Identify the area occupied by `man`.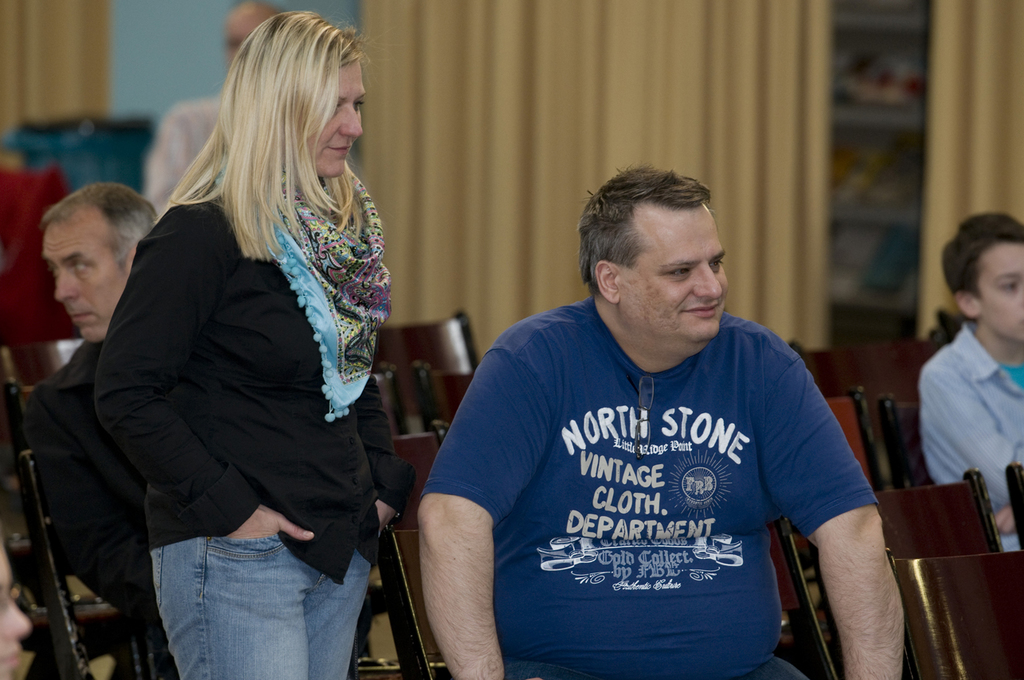
Area: (29,176,171,619).
